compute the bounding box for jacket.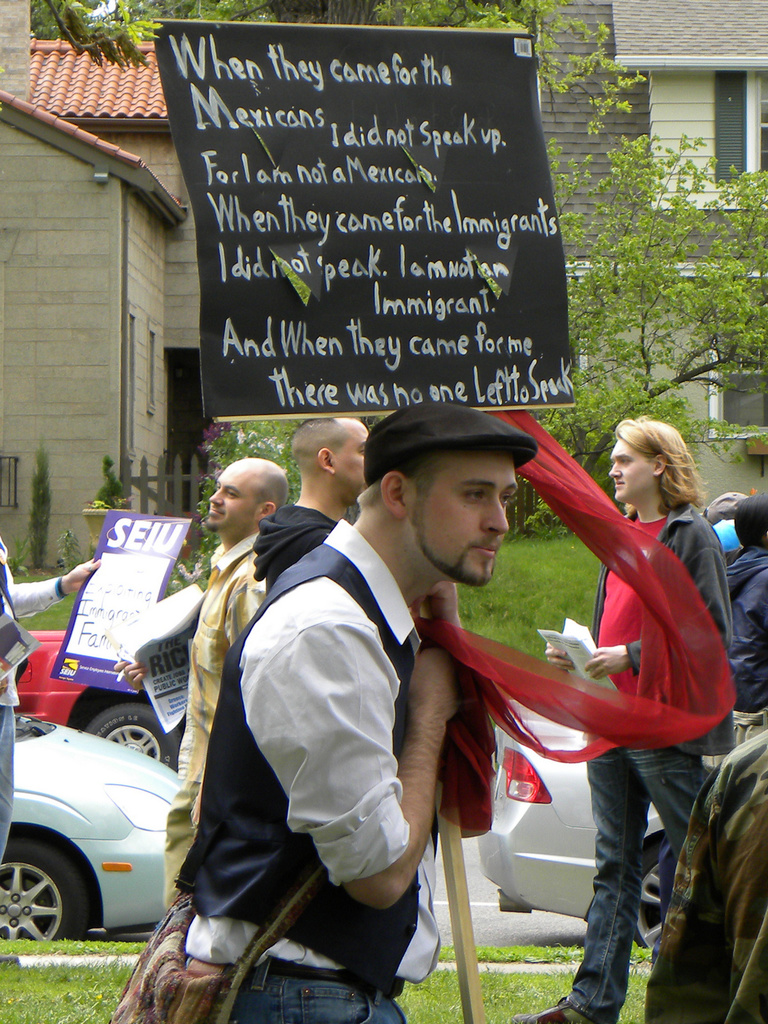
bbox=[248, 497, 336, 595].
